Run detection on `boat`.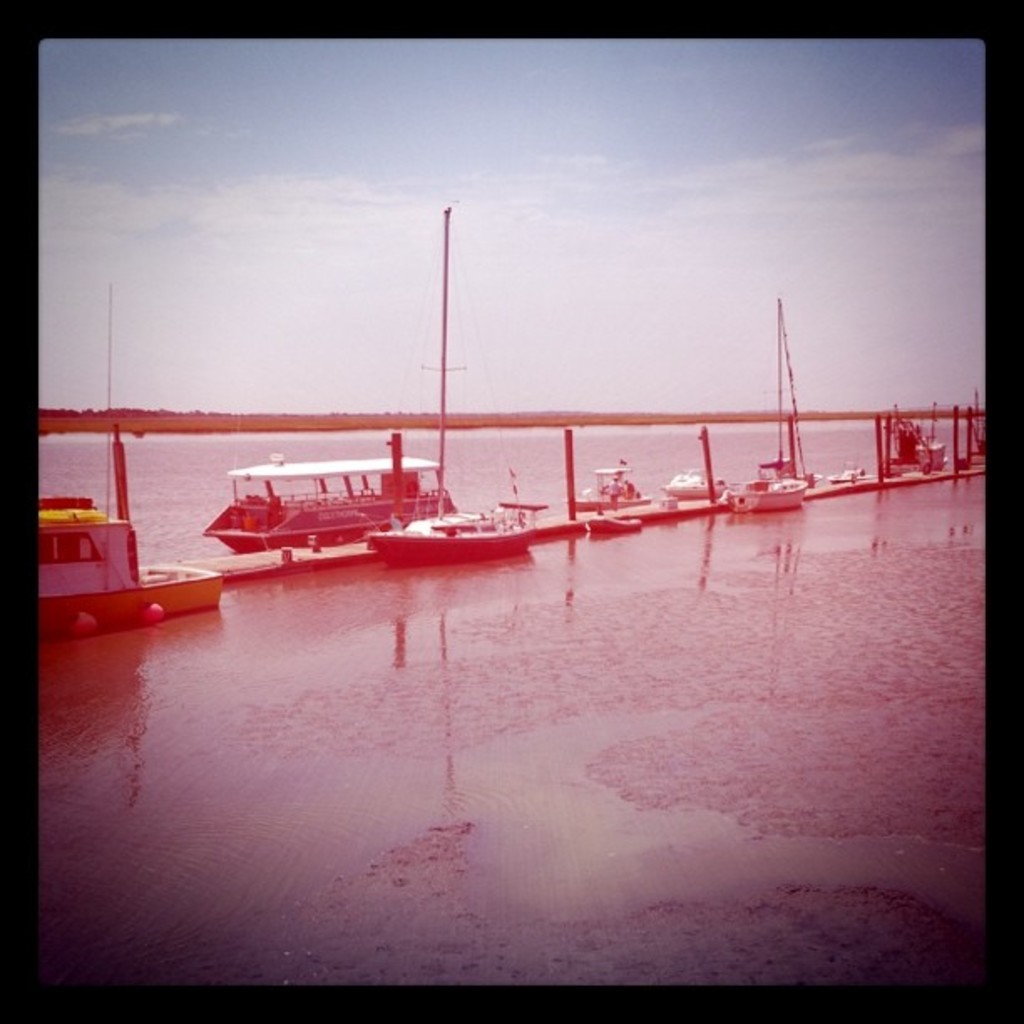
Result: [x1=567, y1=467, x2=656, y2=509].
